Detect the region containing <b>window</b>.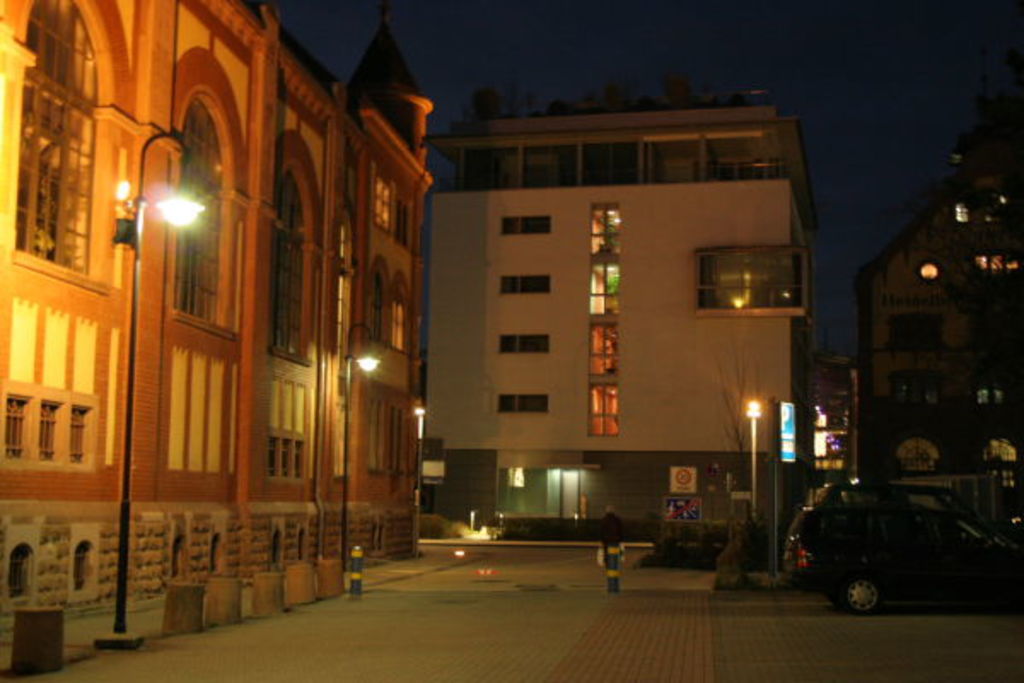
region(12, 541, 31, 598).
